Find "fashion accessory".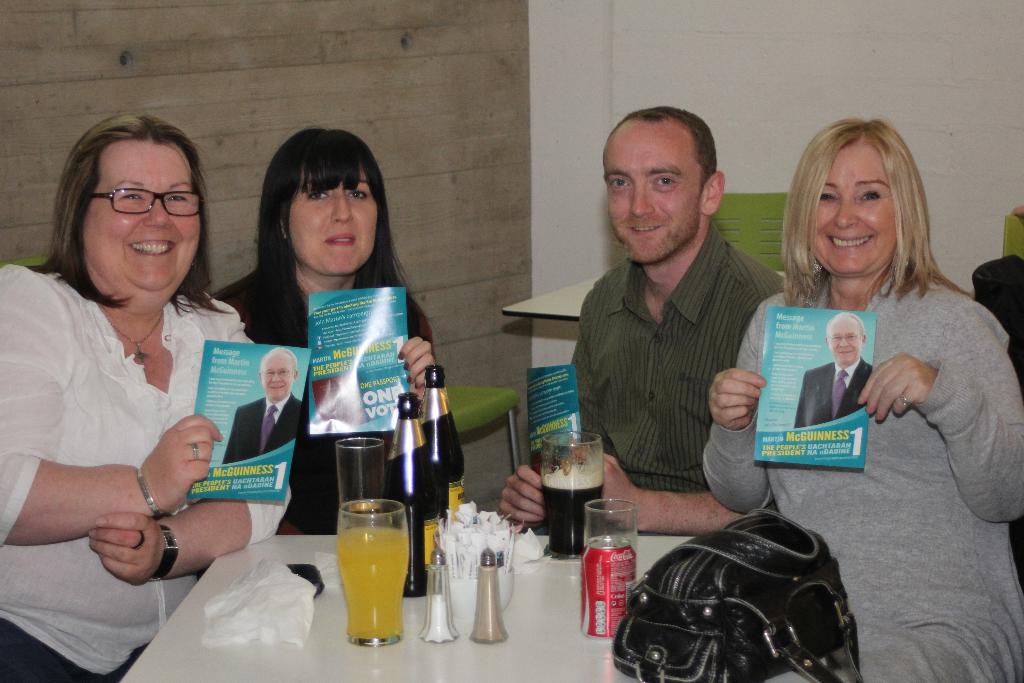
x1=810, y1=260, x2=824, y2=305.
